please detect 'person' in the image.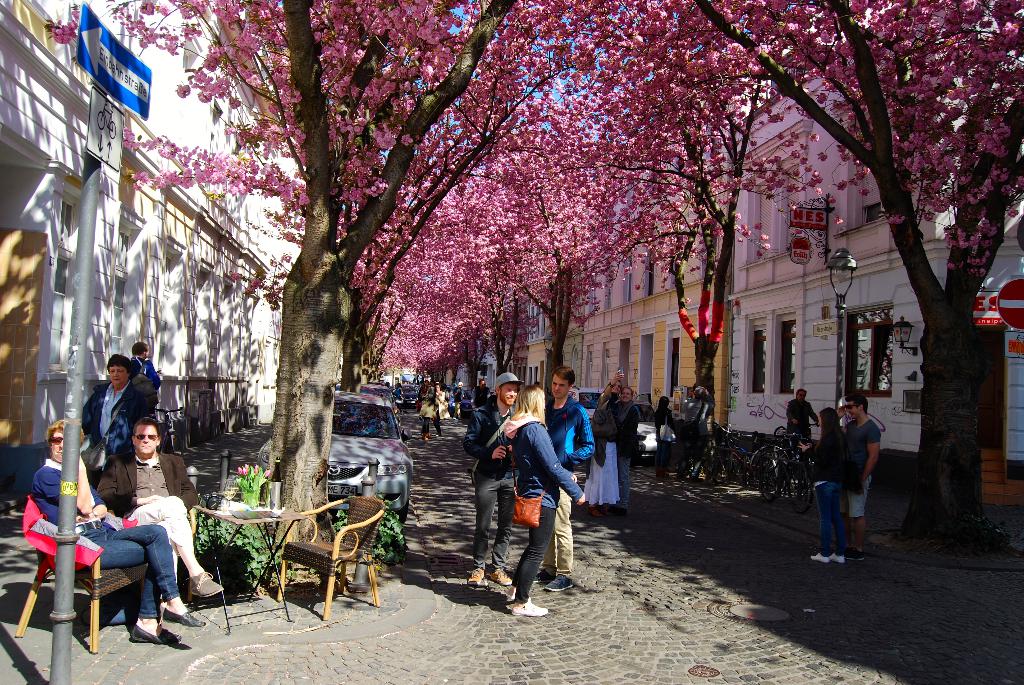
(129, 342, 161, 390).
